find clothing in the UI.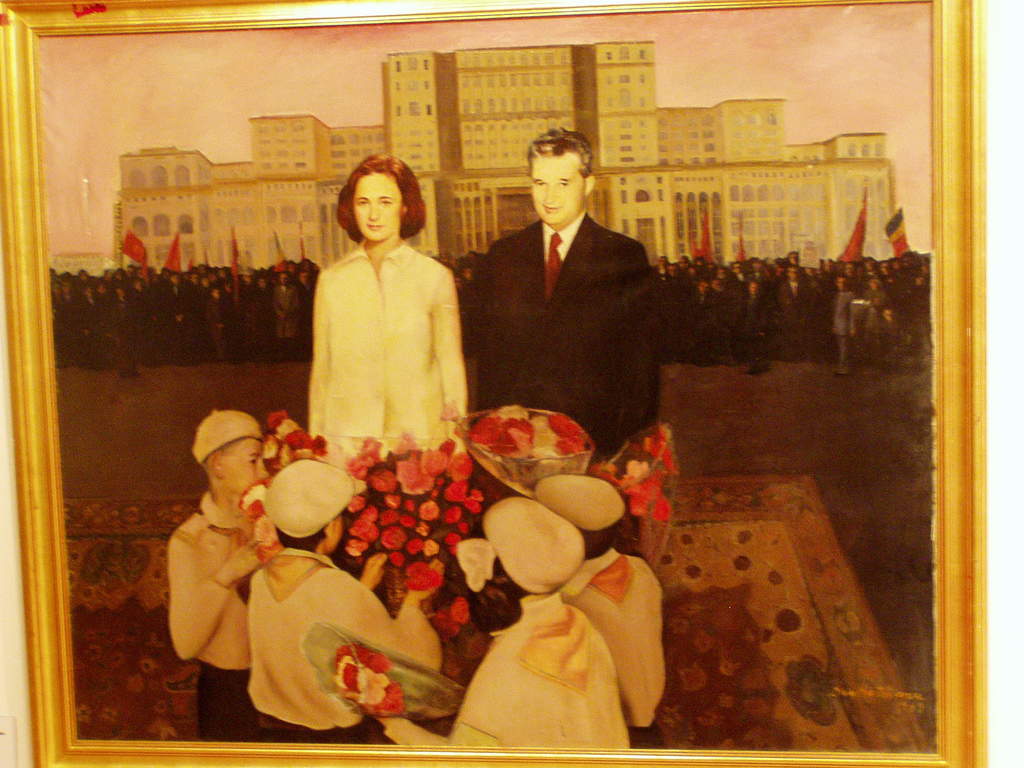
UI element at 385,587,630,753.
